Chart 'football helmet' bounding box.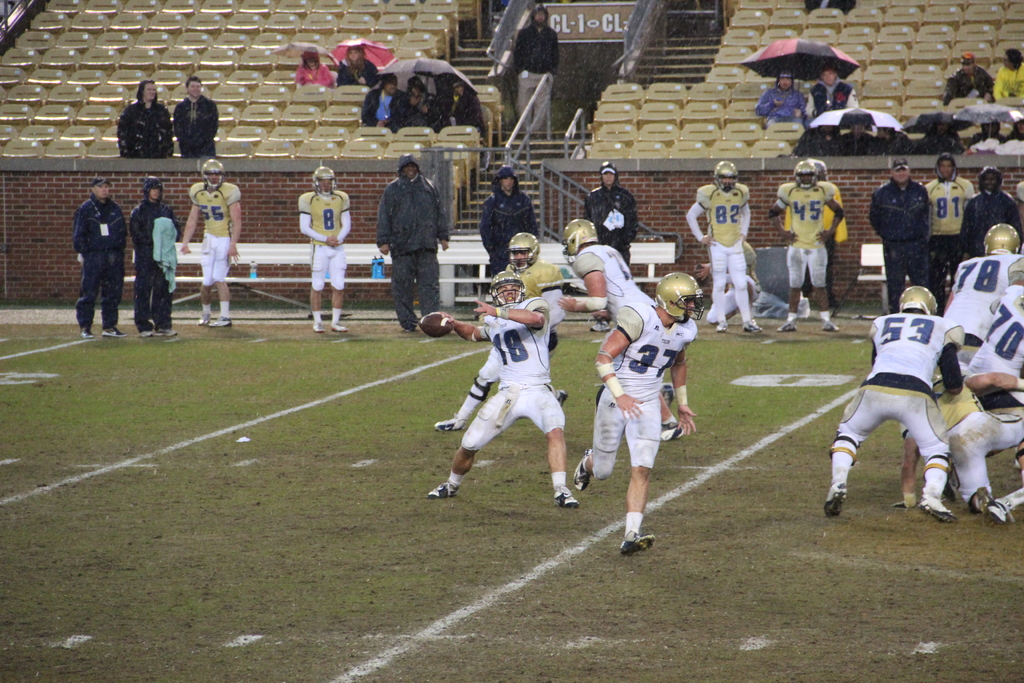
Charted: (x1=485, y1=273, x2=527, y2=313).
